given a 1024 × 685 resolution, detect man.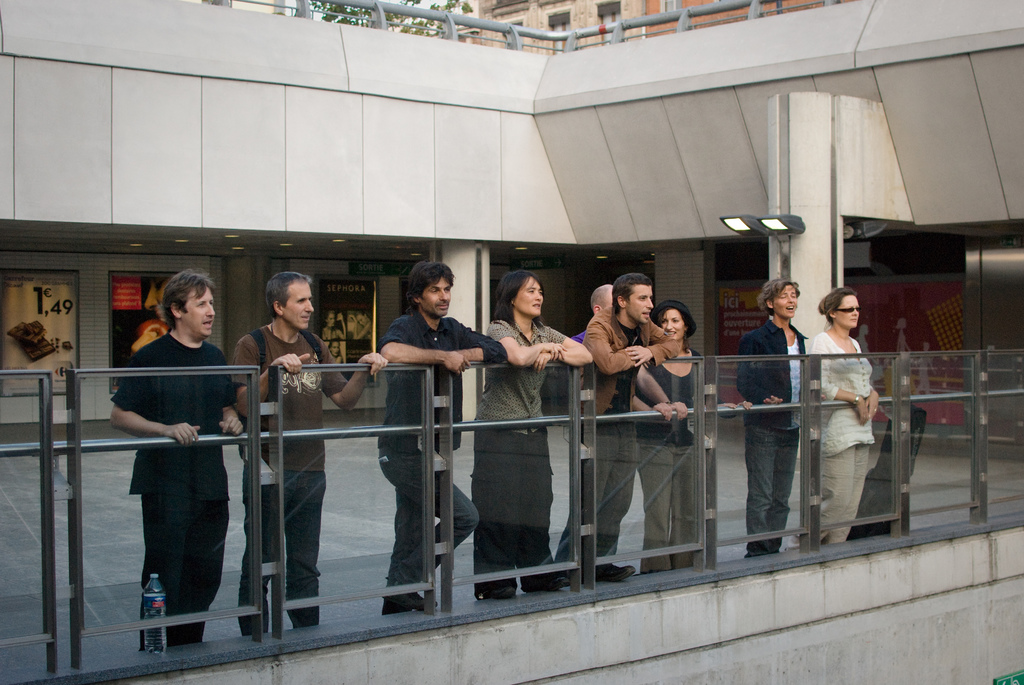
locate(372, 260, 510, 615).
